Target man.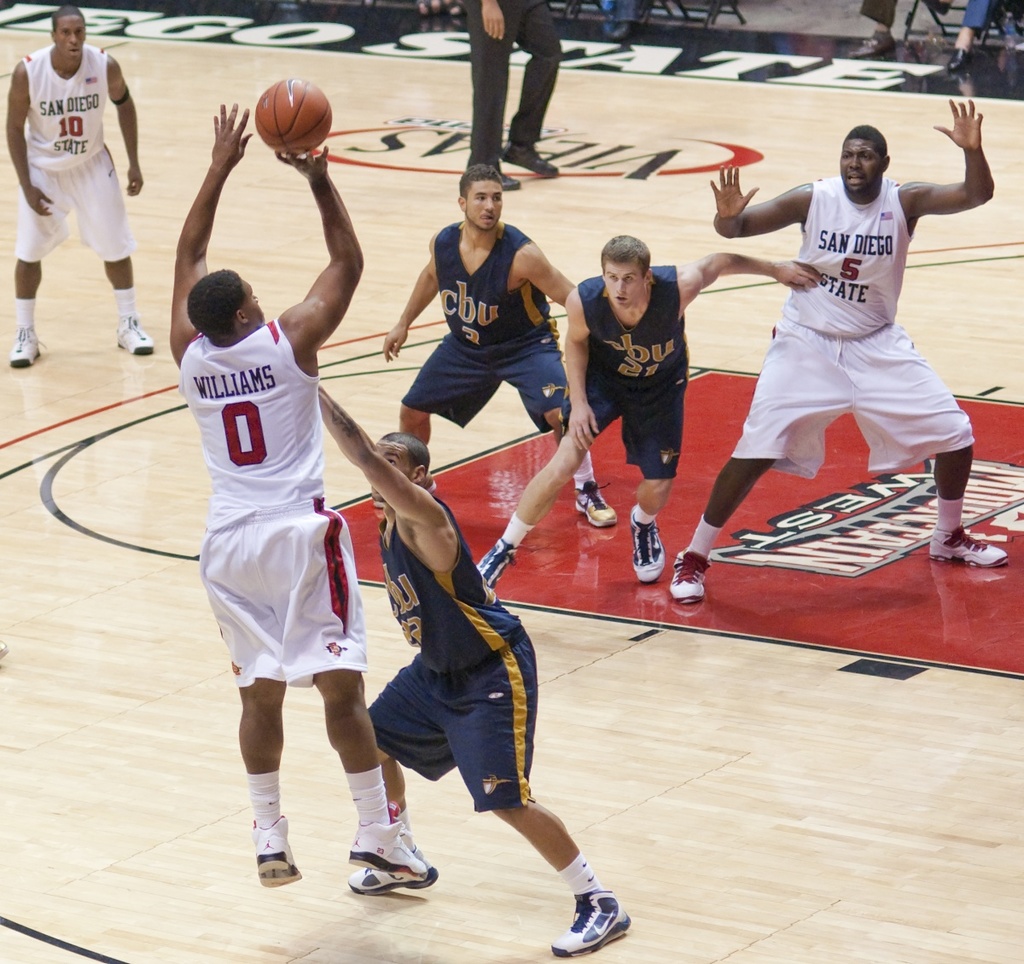
Target region: bbox(663, 101, 1015, 607).
